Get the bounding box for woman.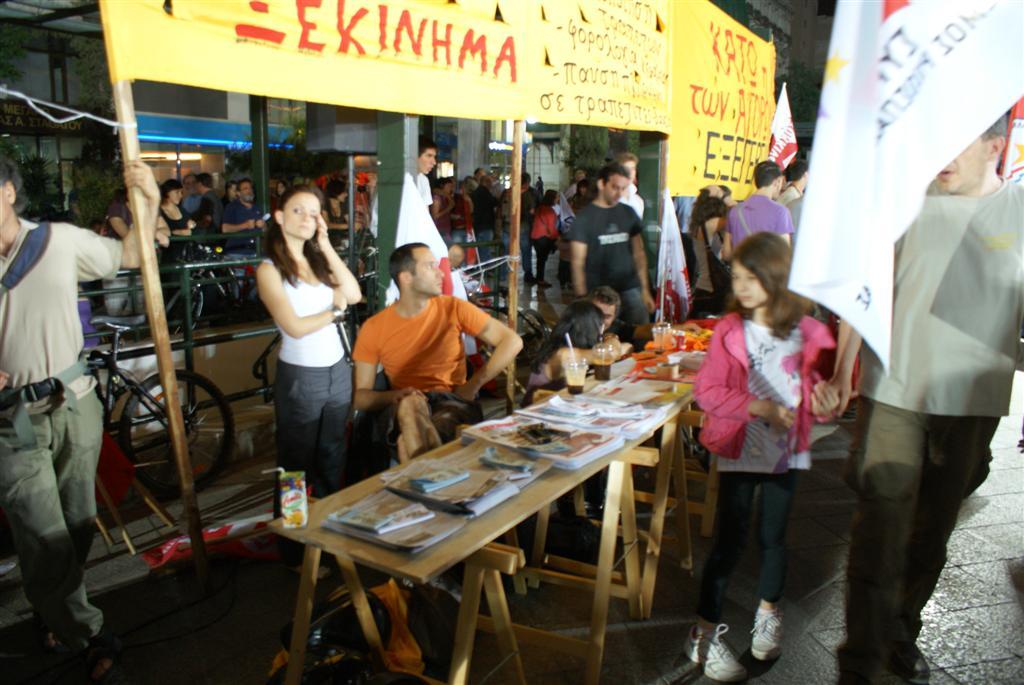
Rect(525, 301, 626, 405).
